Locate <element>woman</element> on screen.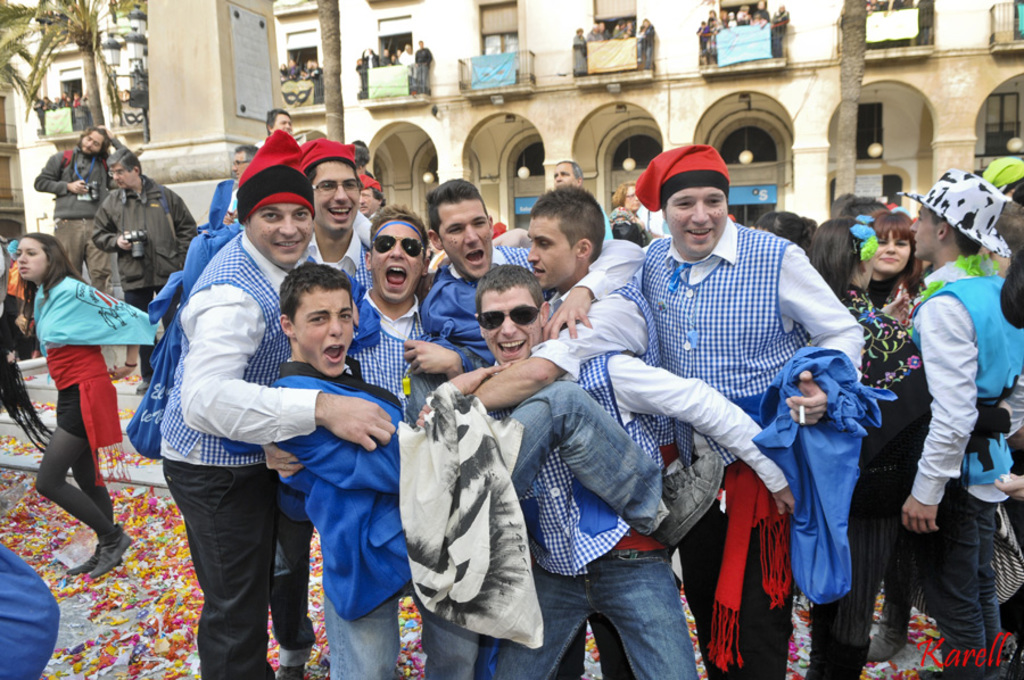
On screen at [x1=757, y1=206, x2=815, y2=248].
